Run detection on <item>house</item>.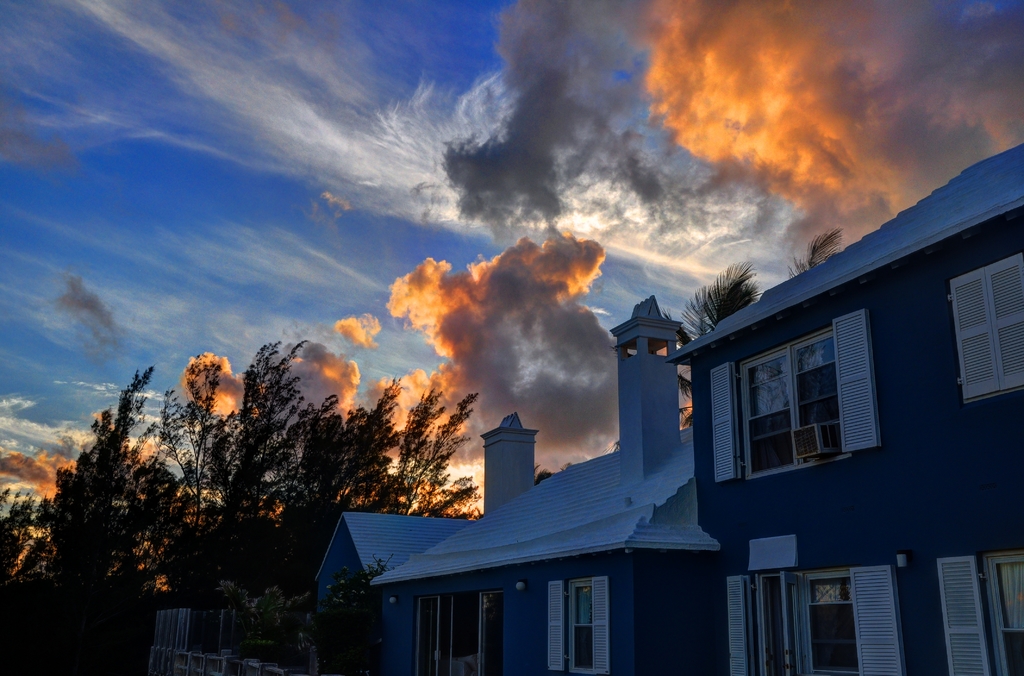
Result: {"x1": 328, "y1": 304, "x2": 717, "y2": 666}.
